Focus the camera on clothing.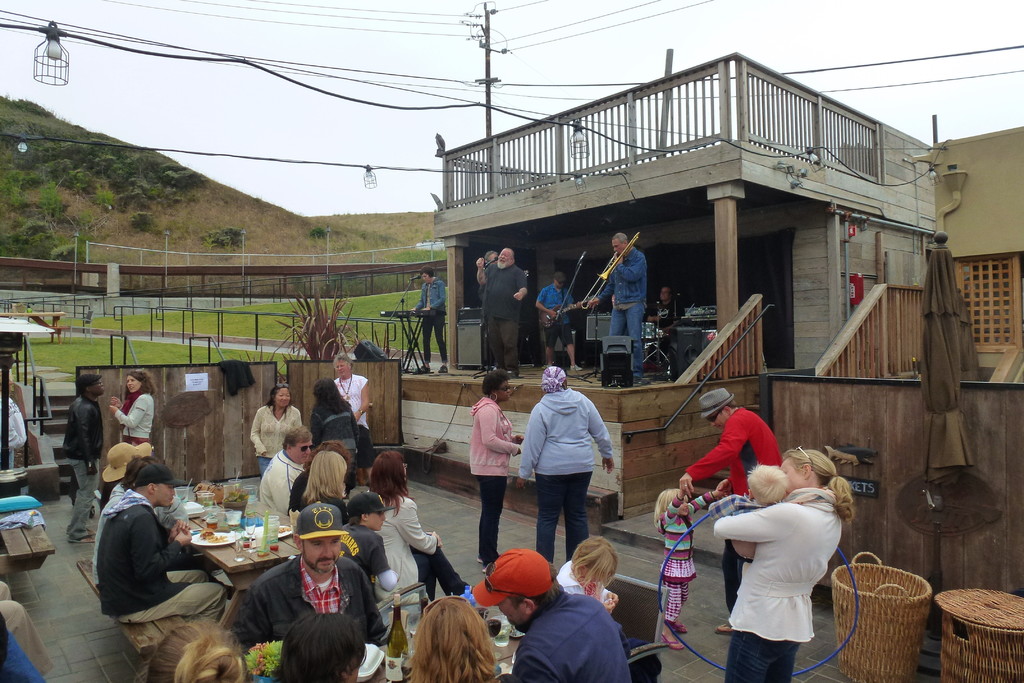
Focus region: box=[648, 297, 685, 330].
